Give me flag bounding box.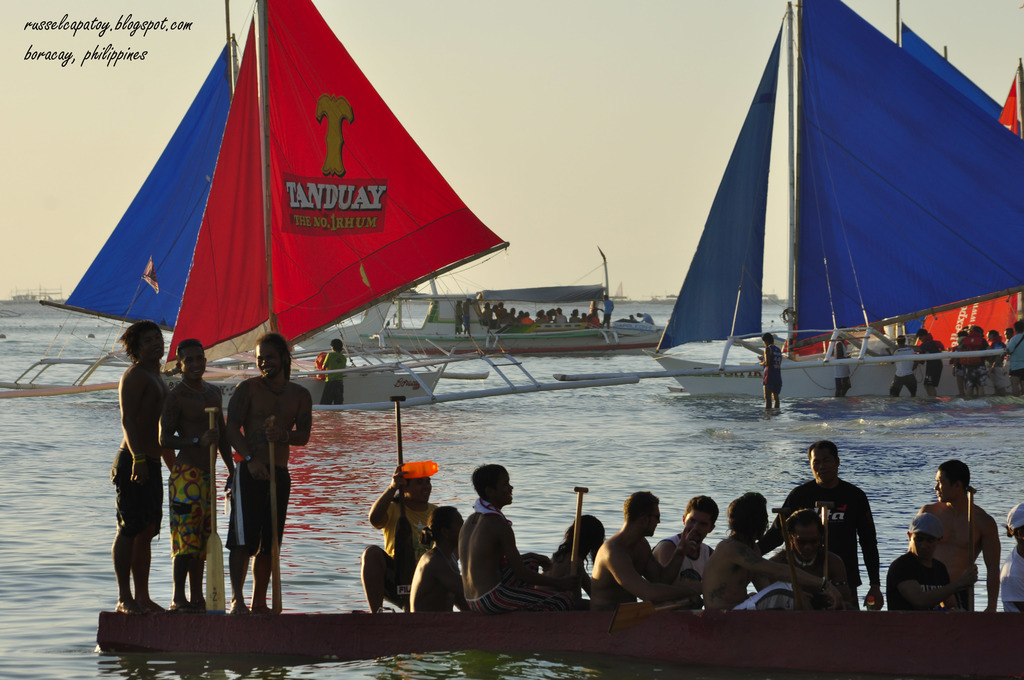
<box>660,21,793,357</box>.
